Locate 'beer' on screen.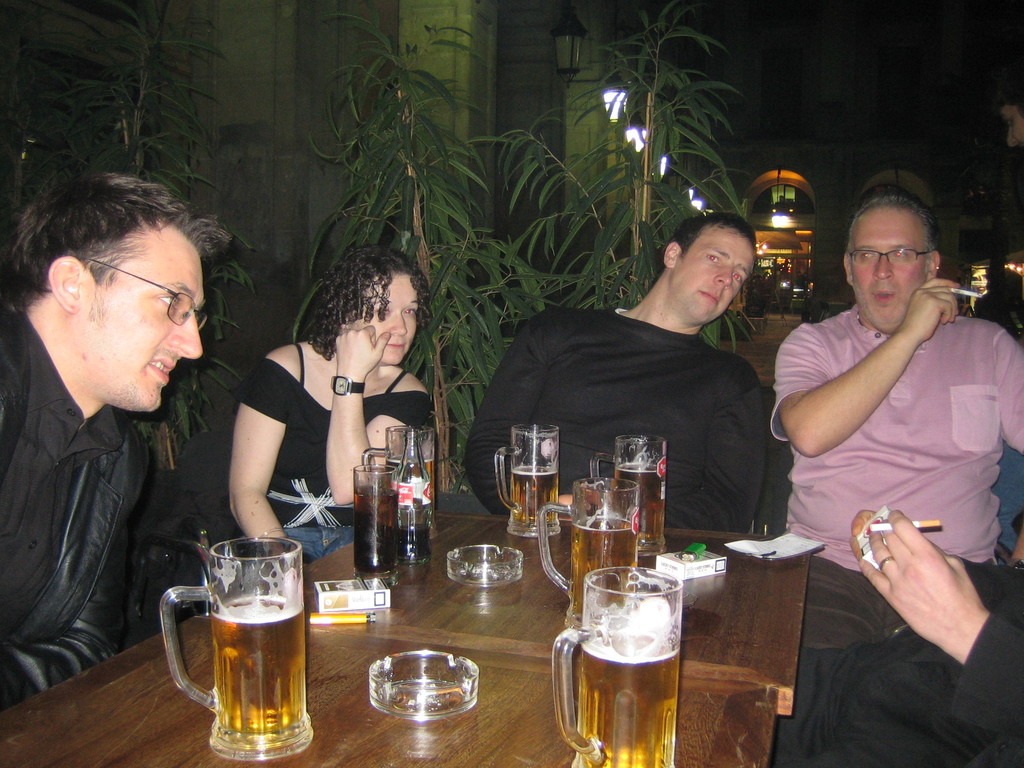
On screen at rect(207, 595, 303, 754).
